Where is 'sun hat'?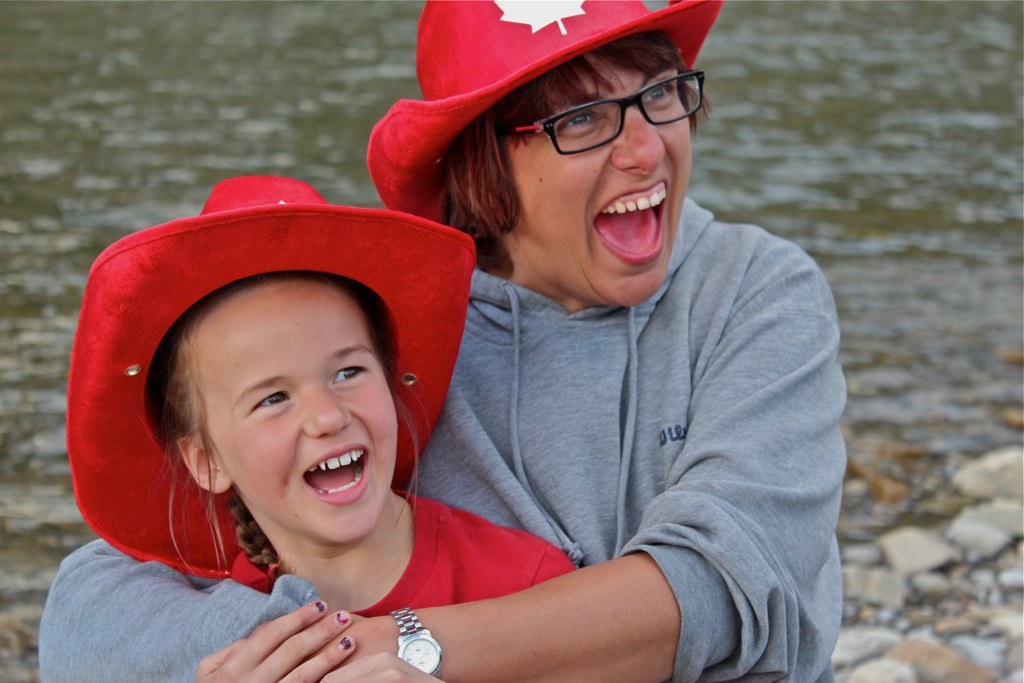
x1=65 y1=170 x2=474 y2=600.
